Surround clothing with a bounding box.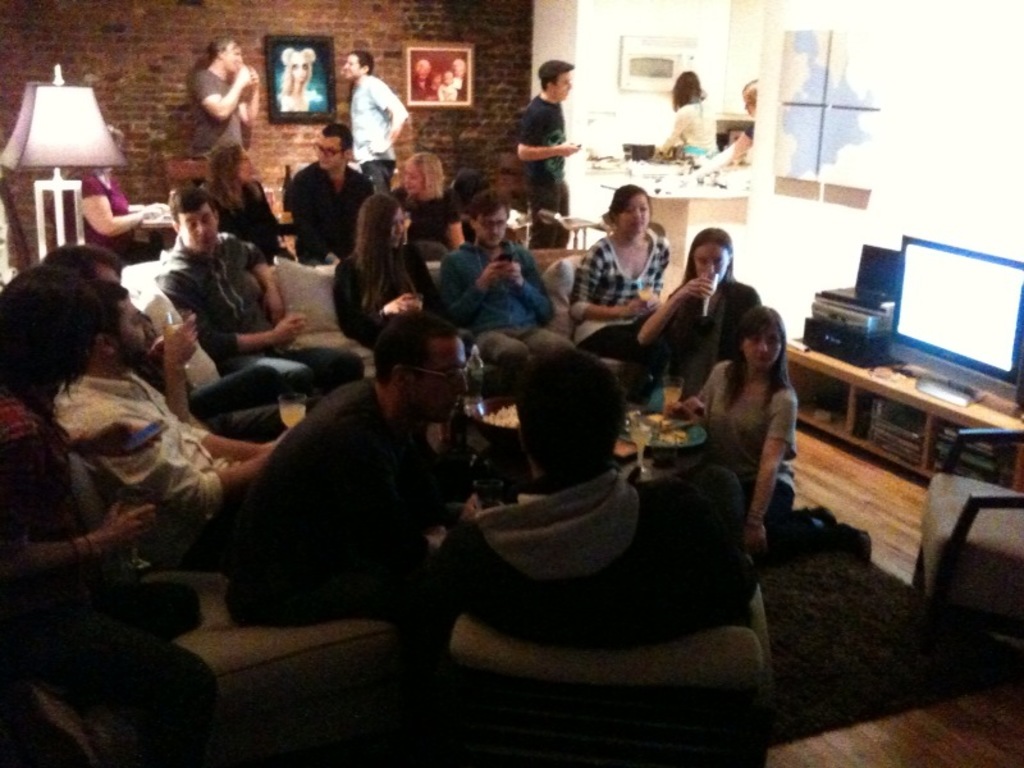
[left=59, top=165, right=127, bottom=265].
